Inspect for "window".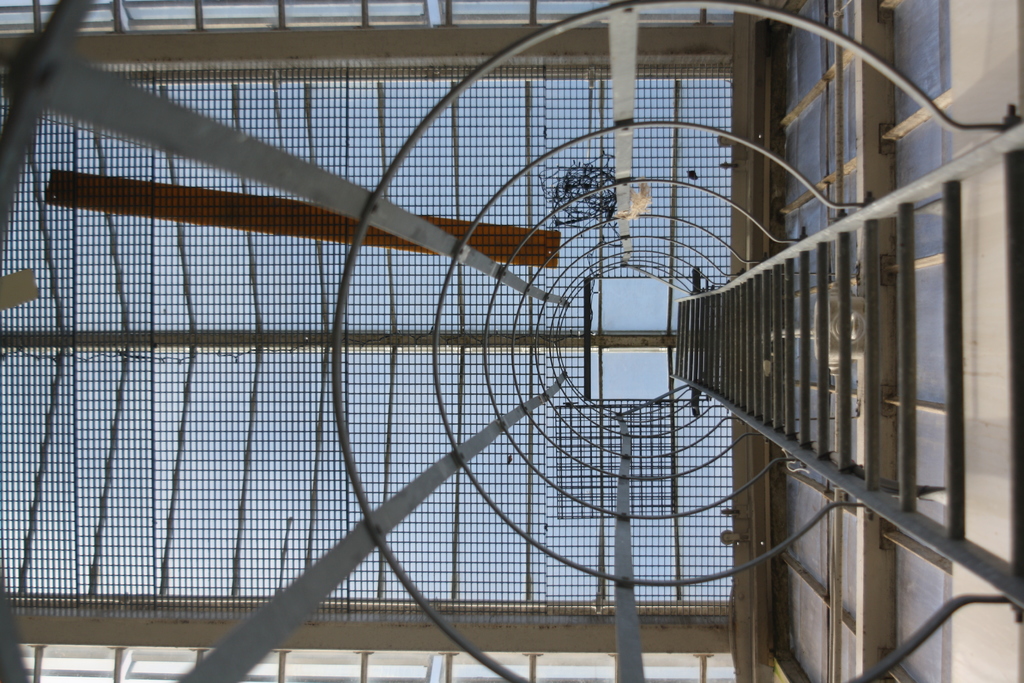
Inspection: BBox(750, 0, 873, 386).
